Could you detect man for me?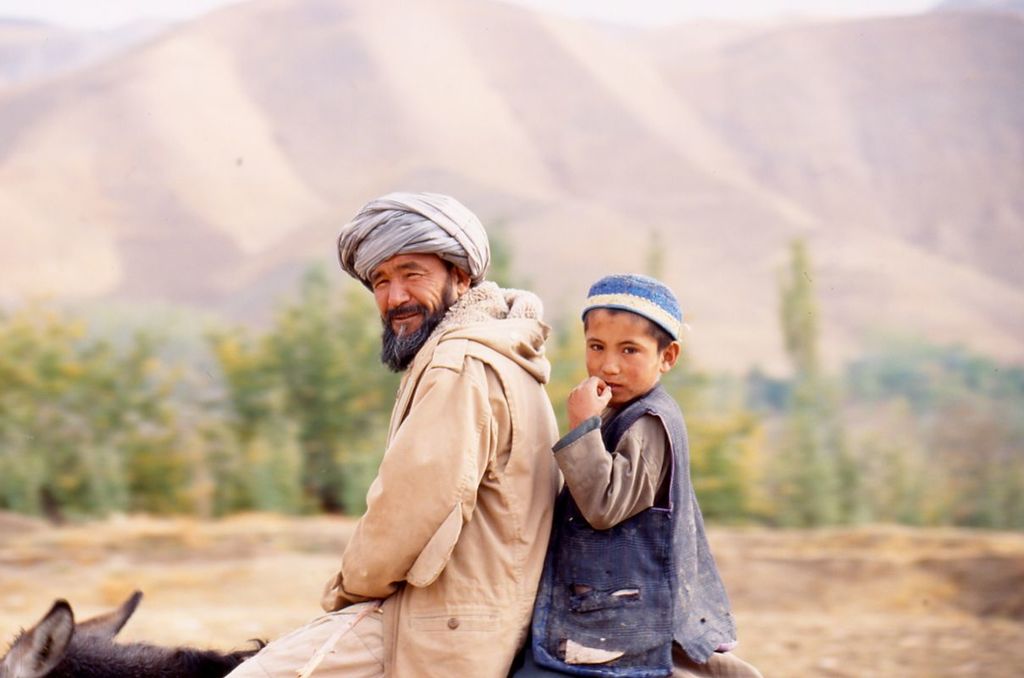
Detection result: 224/195/558/677.
